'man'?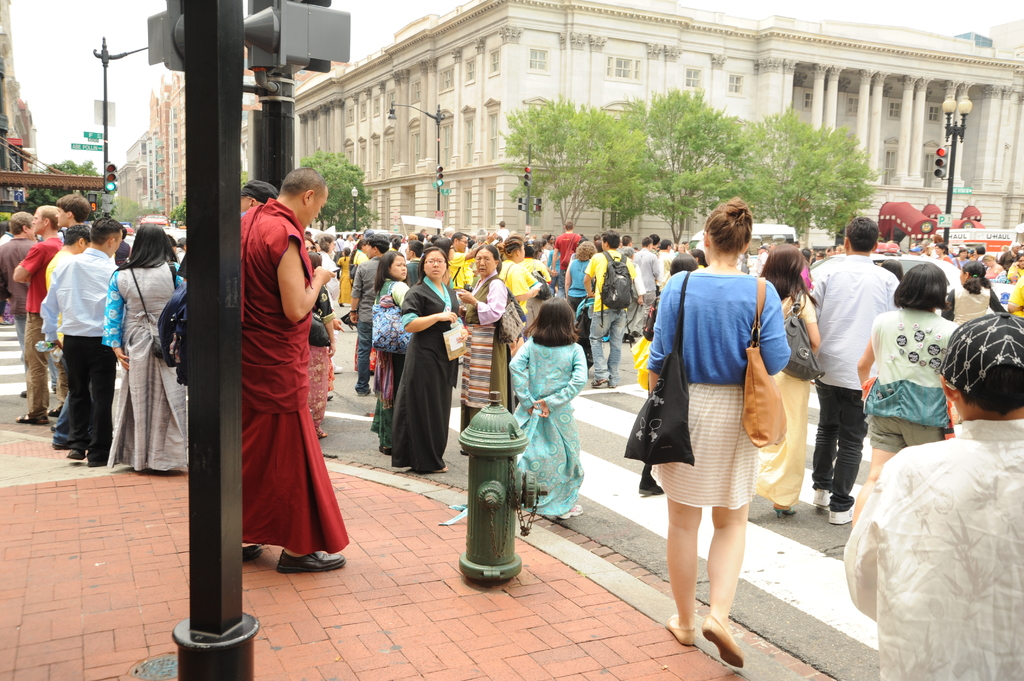
rect(634, 240, 650, 335)
